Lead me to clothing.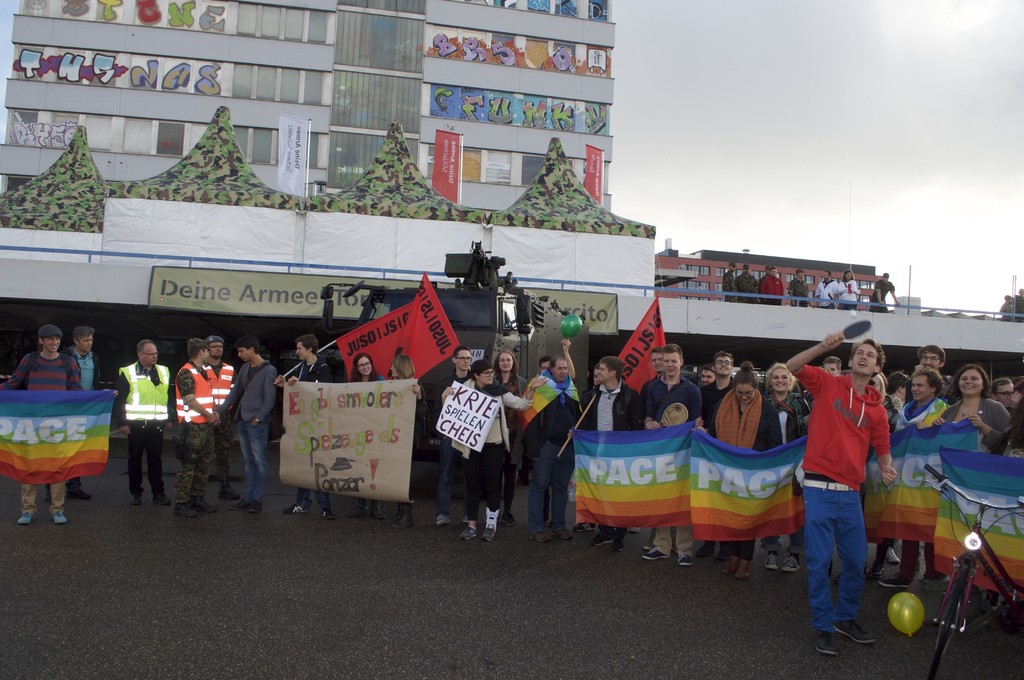
Lead to 224:355:279:503.
